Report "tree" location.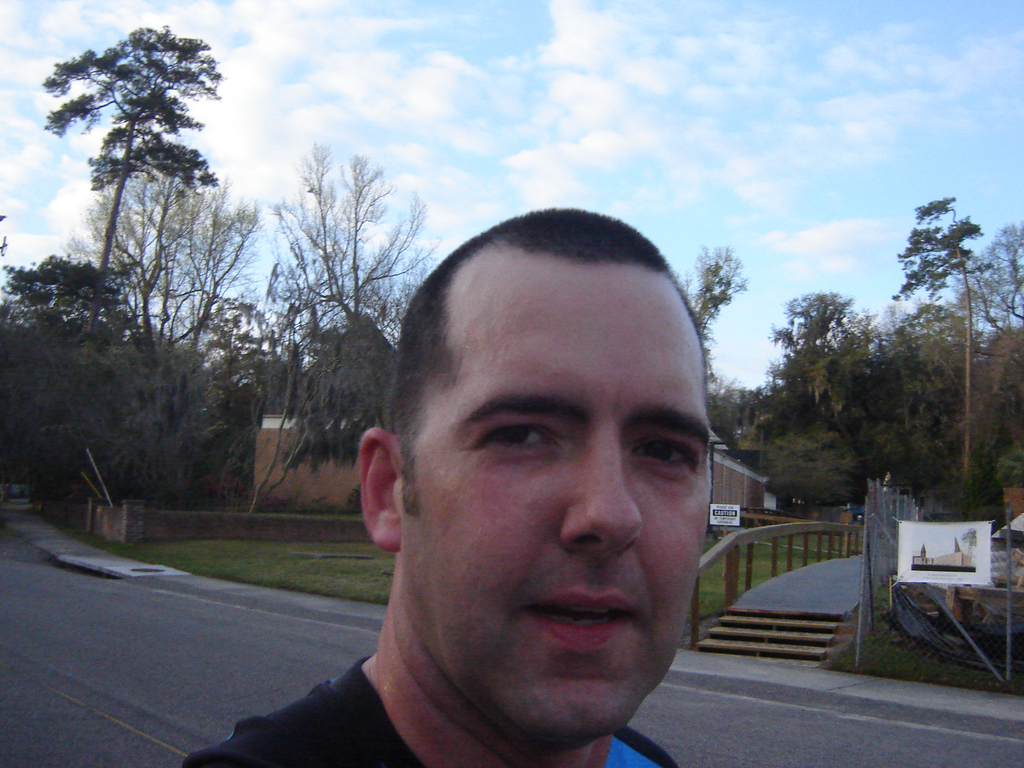
Report: <bbox>42, 11, 227, 380</bbox>.
